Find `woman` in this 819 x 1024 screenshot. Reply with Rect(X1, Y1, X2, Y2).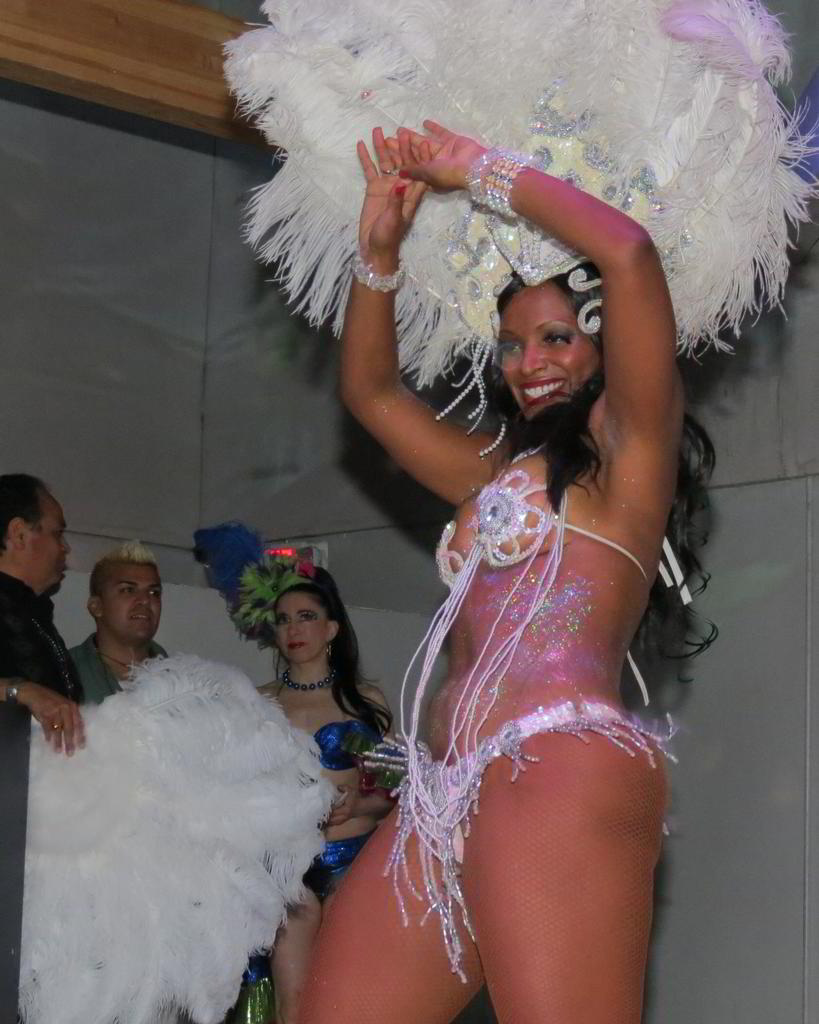
Rect(293, 78, 713, 1007).
